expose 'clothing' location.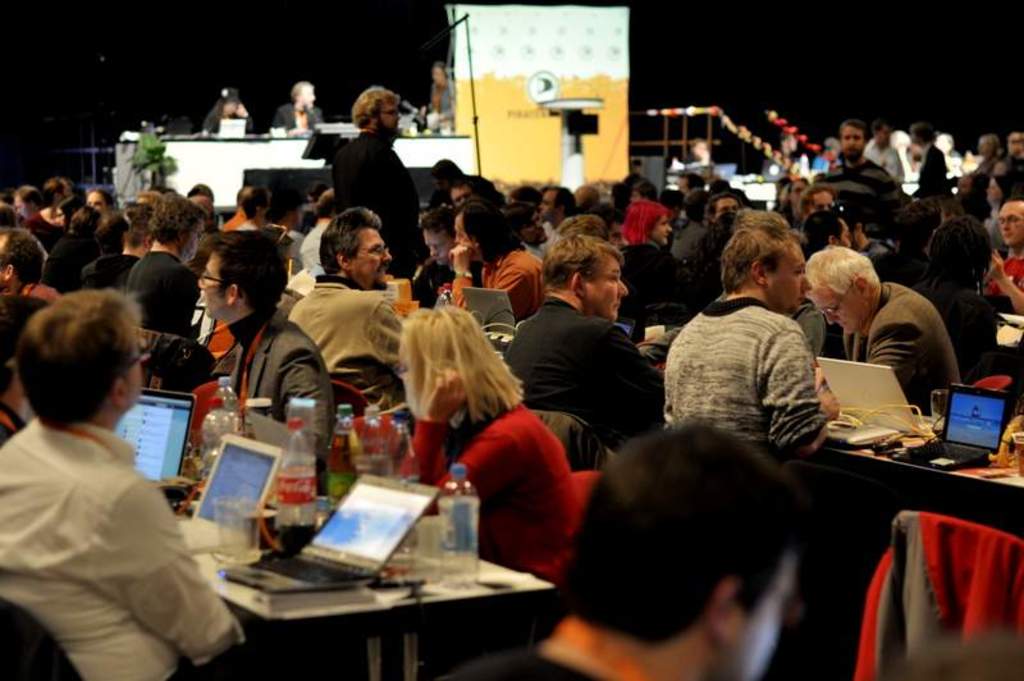
Exposed at box(221, 312, 342, 426).
